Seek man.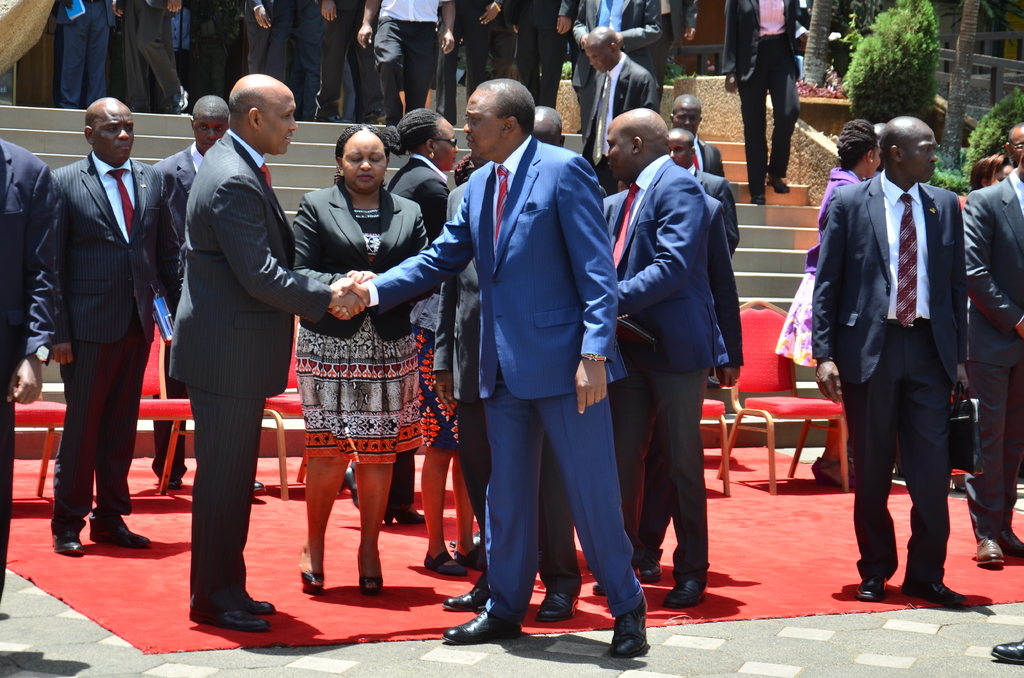
bbox(865, 123, 902, 185).
